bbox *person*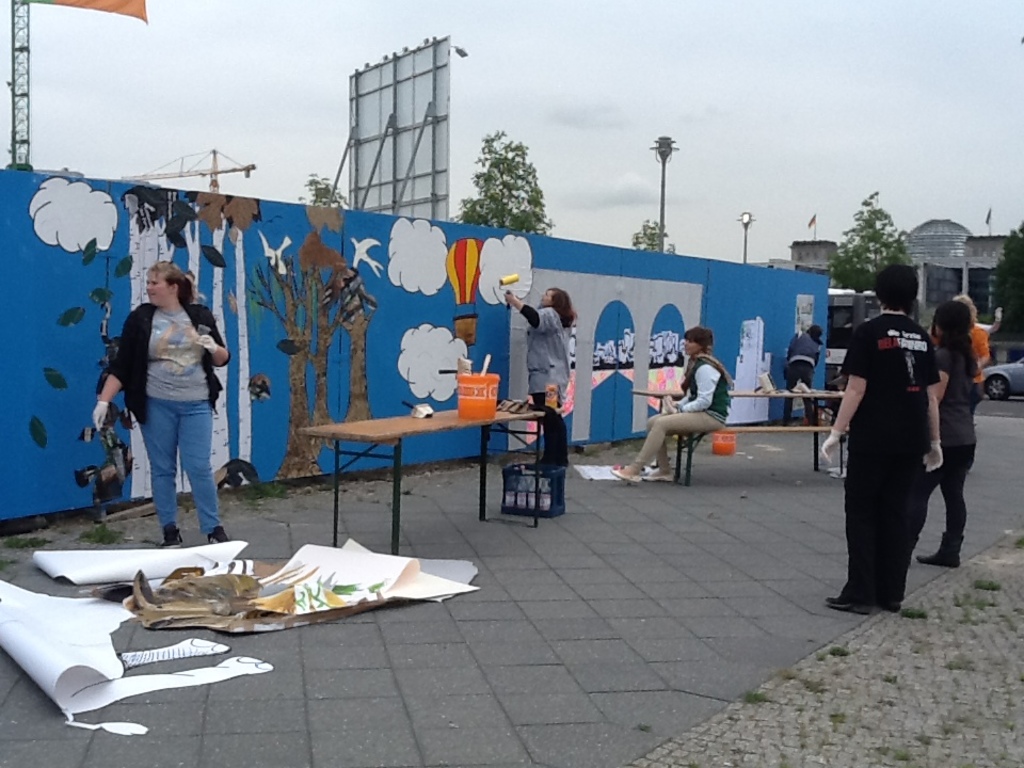
(x1=971, y1=304, x2=991, y2=403)
